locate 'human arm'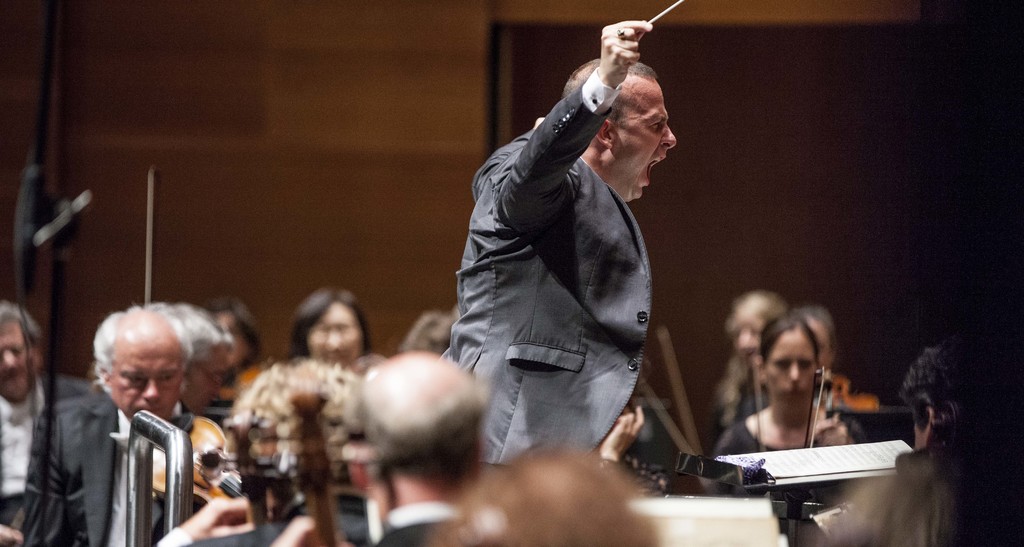
[left=142, top=495, right=263, bottom=546]
